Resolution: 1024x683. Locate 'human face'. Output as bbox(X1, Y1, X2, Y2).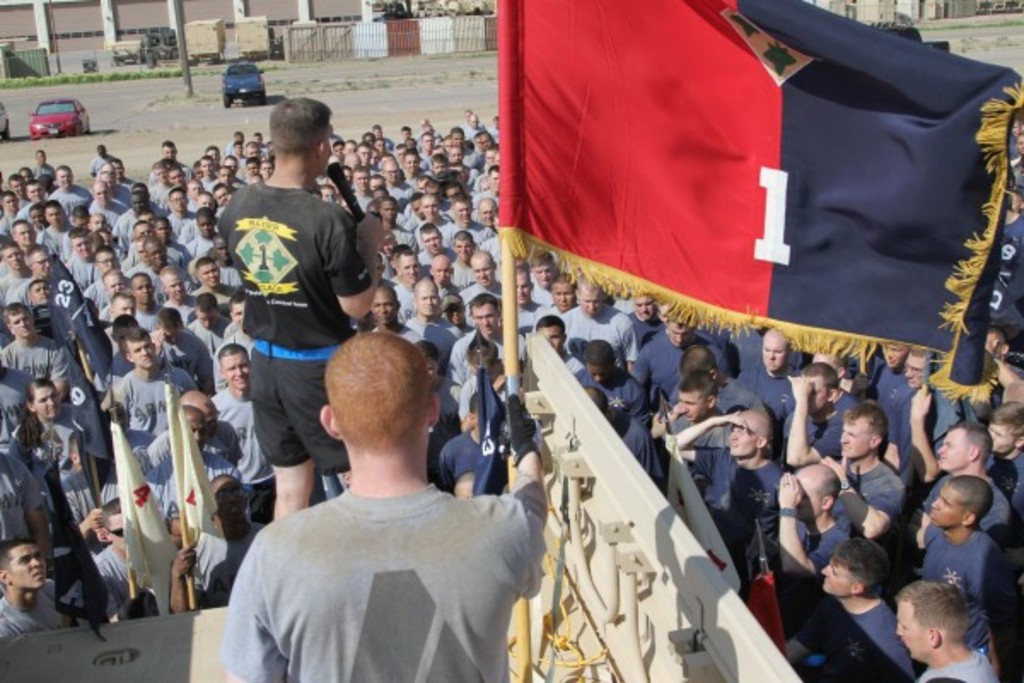
bbox(413, 282, 440, 314).
